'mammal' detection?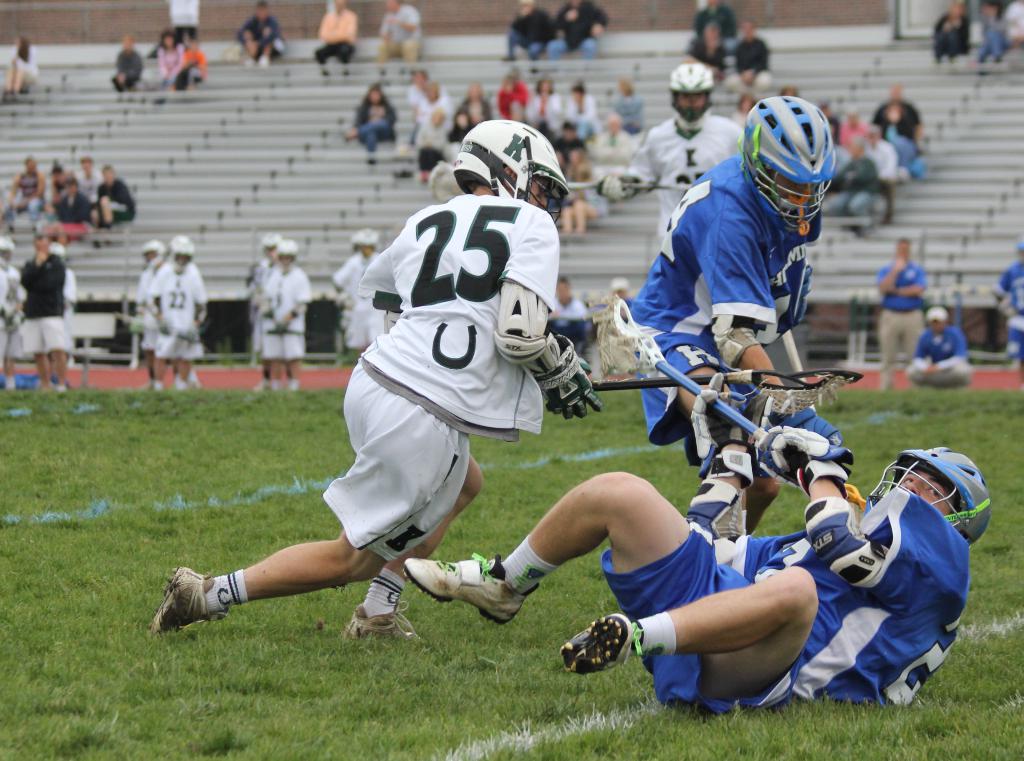
{"left": 607, "top": 74, "right": 640, "bottom": 143}
